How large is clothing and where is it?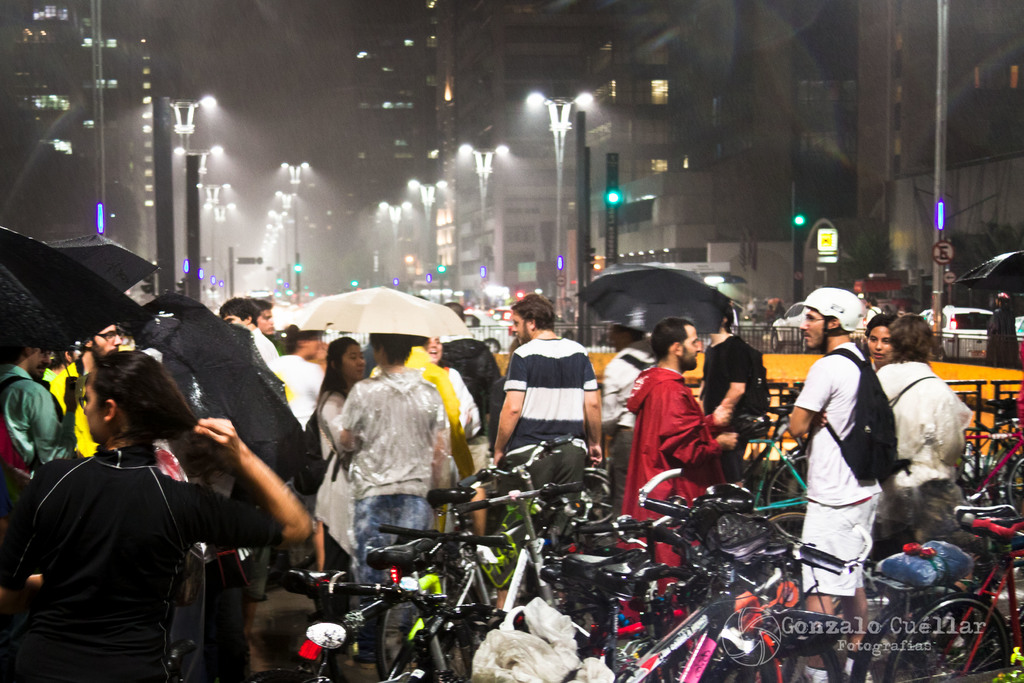
Bounding box: [705,325,762,444].
